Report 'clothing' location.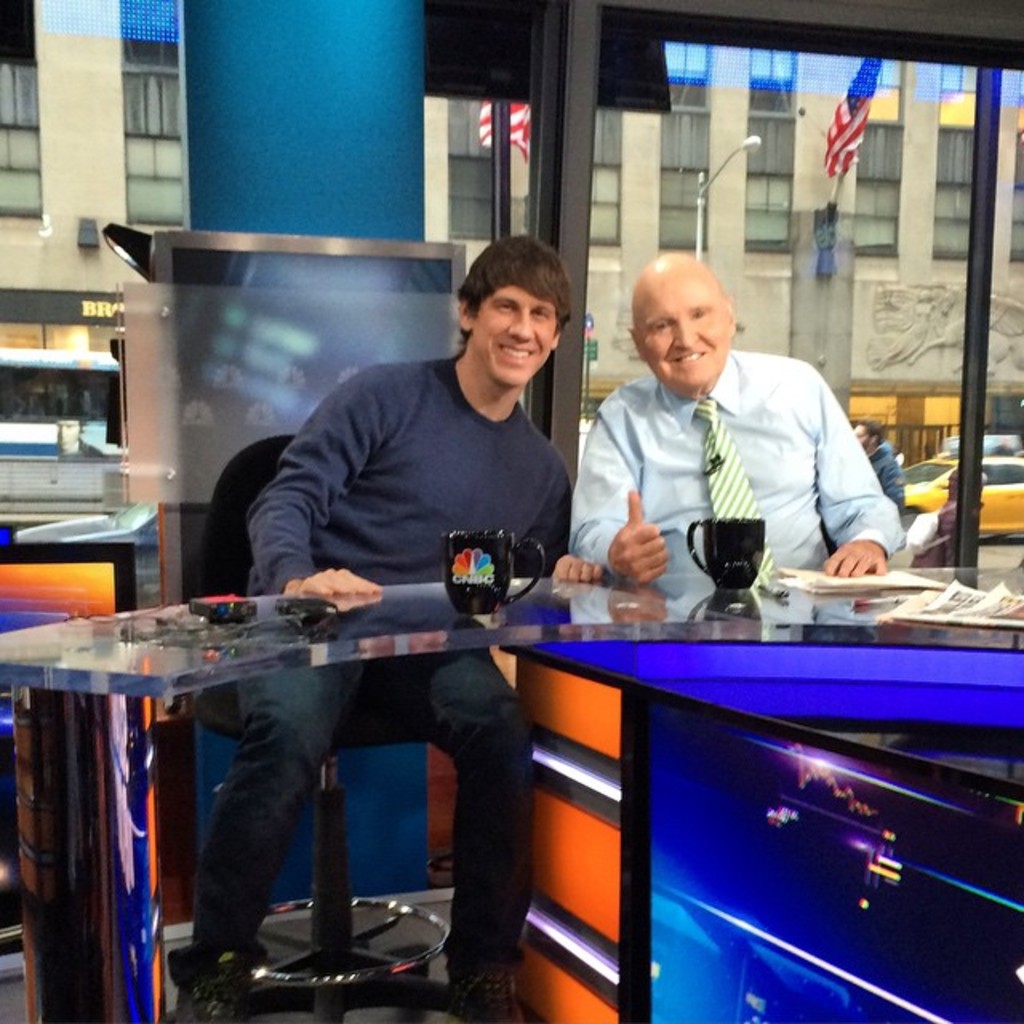
Report: crop(570, 352, 904, 590).
